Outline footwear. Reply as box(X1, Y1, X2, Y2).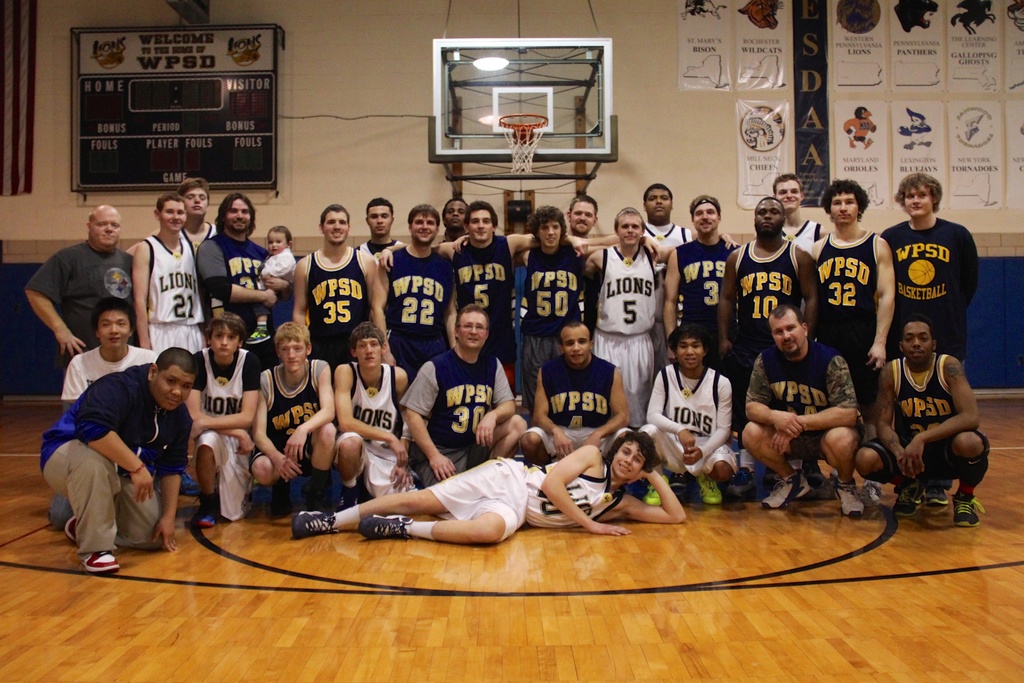
box(924, 488, 953, 507).
